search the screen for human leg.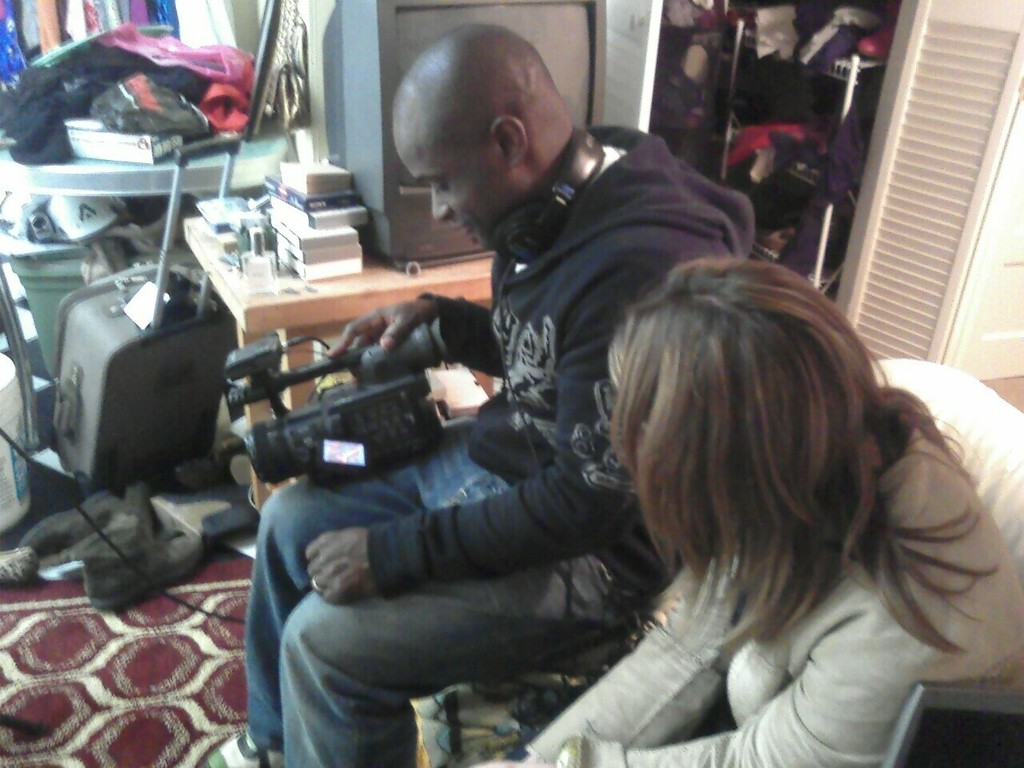
Found at <region>194, 410, 514, 767</region>.
